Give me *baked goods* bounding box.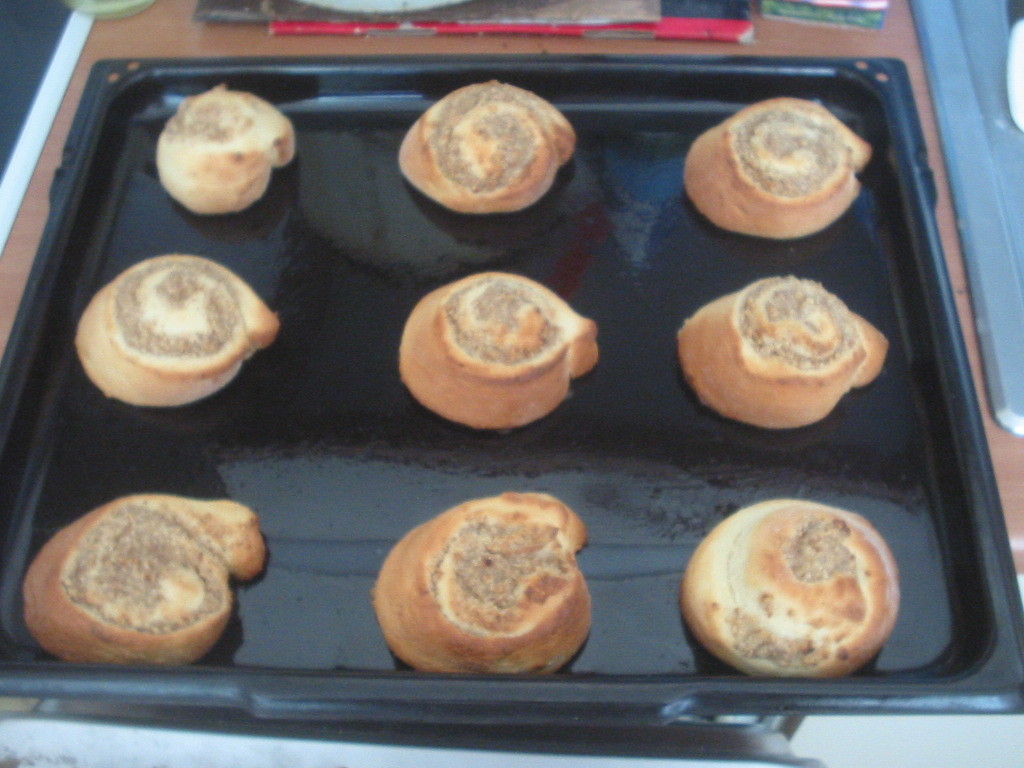
box(399, 80, 579, 214).
